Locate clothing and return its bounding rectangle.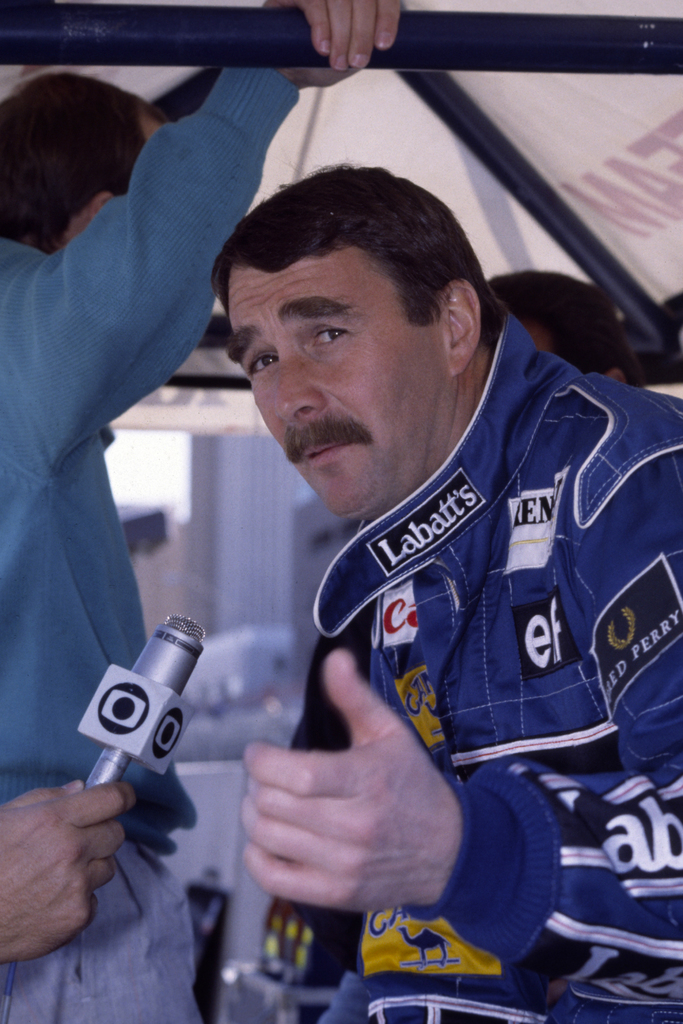
316, 328, 682, 1023.
